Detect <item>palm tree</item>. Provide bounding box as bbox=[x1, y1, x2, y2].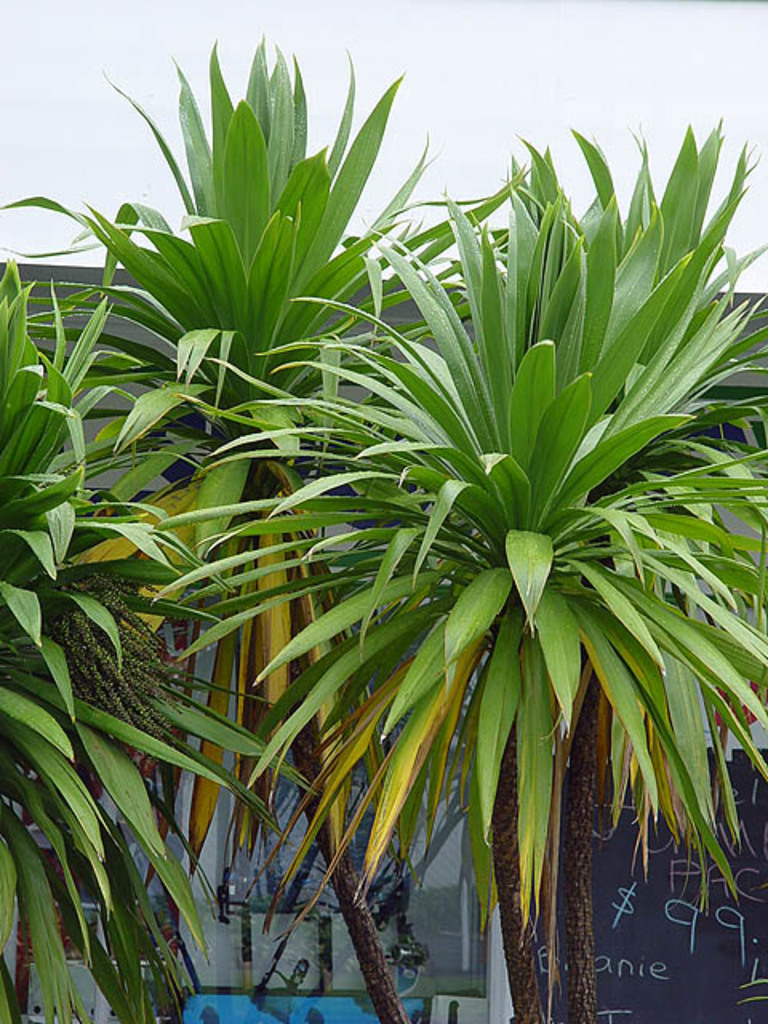
bbox=[123, 74, 394, 1011].
